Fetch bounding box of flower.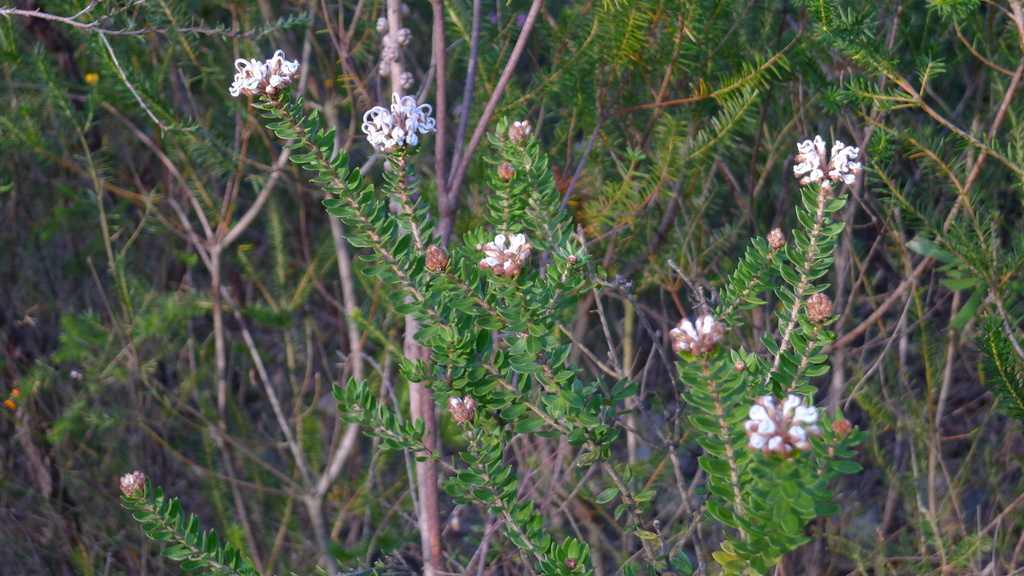
Bbox: locate(670, 308, 724, 353).
